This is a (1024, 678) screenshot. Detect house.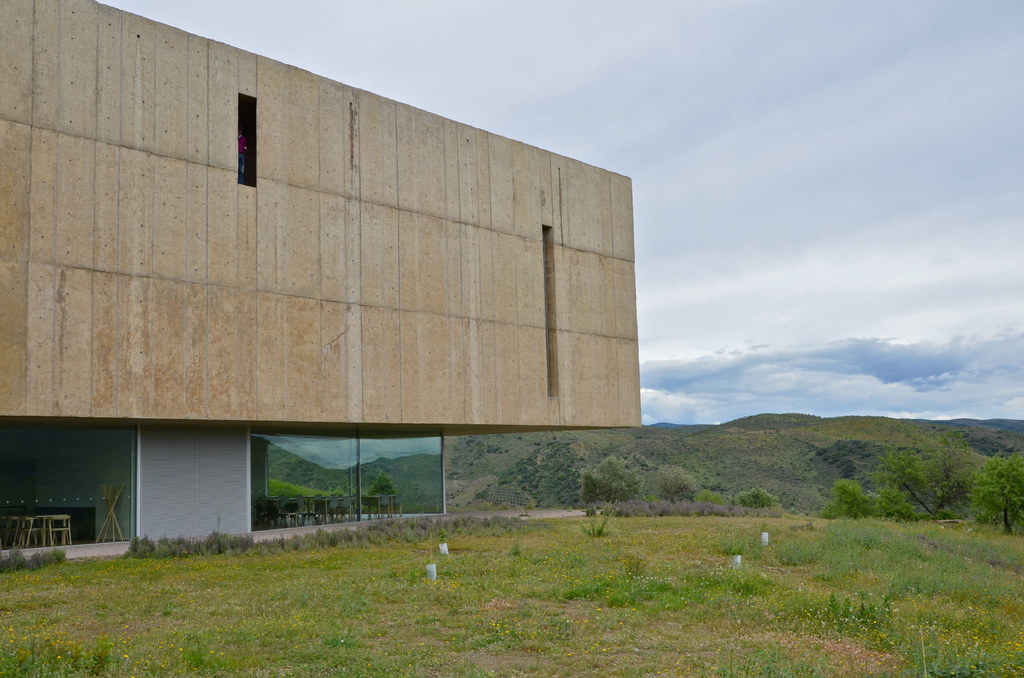
(0, 63, 628, 553).
